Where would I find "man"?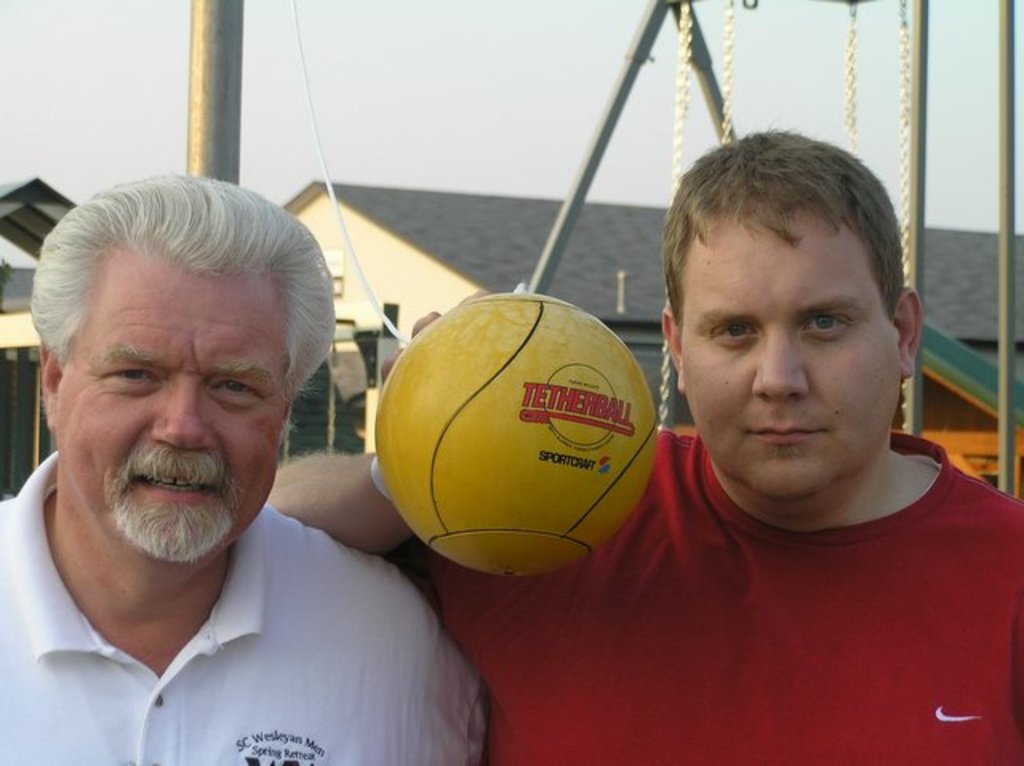
At x1=0, y1=157, x2=514, y2=760.
